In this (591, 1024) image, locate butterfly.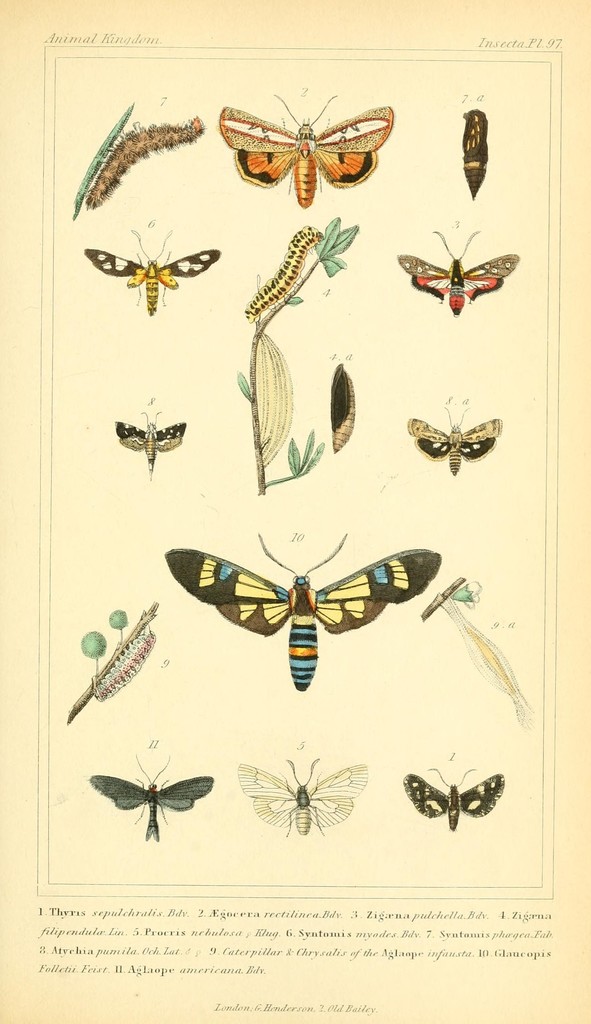
Bounding box: l=152, t=510, r=458, b=706.
